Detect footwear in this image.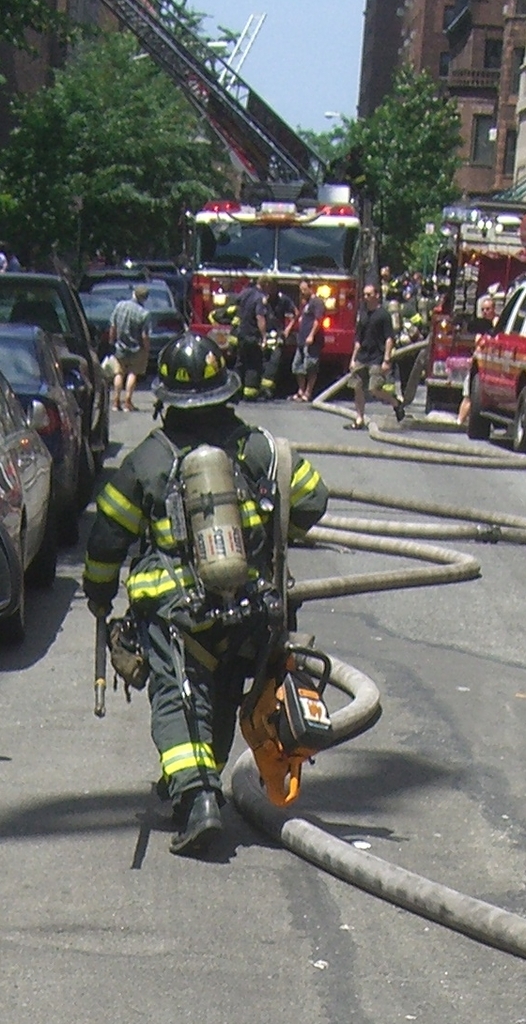
Detection: [x1=151, y1=770, x2=171, y2=802].
